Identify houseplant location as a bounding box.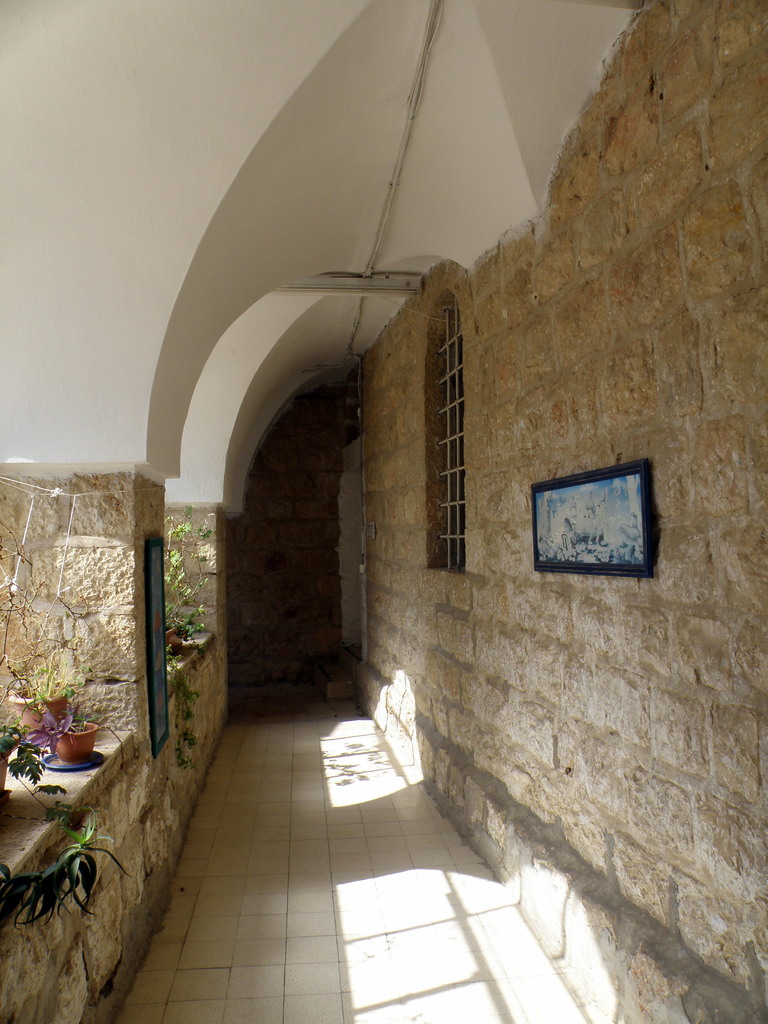
[x1=41, y1=696, x2=100, y2=767].
